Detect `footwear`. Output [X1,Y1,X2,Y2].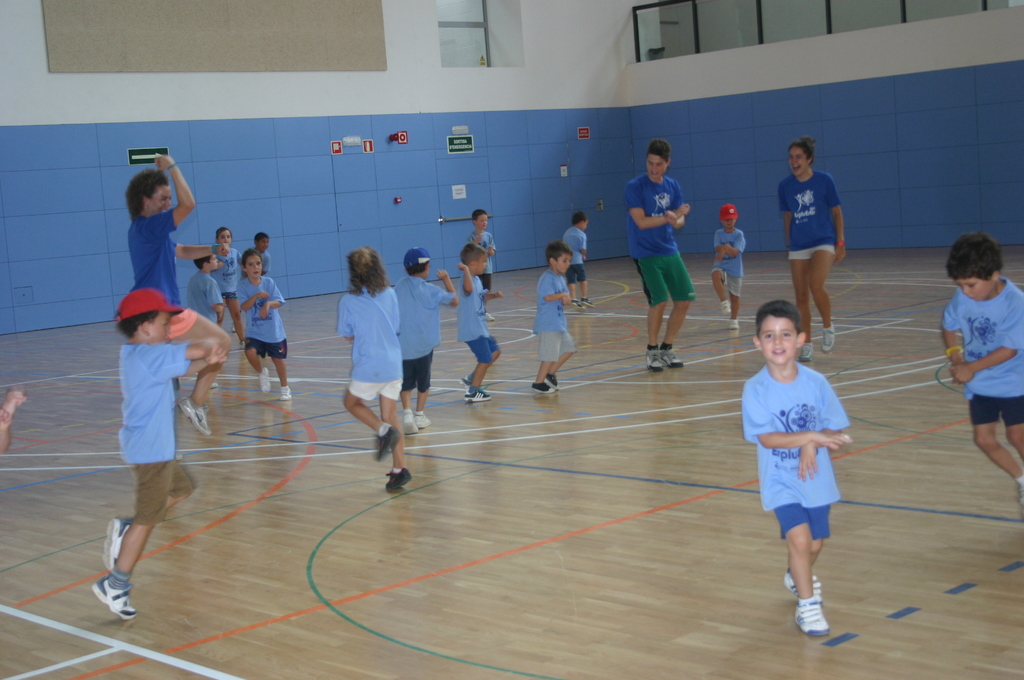
[661,347,684,367].
